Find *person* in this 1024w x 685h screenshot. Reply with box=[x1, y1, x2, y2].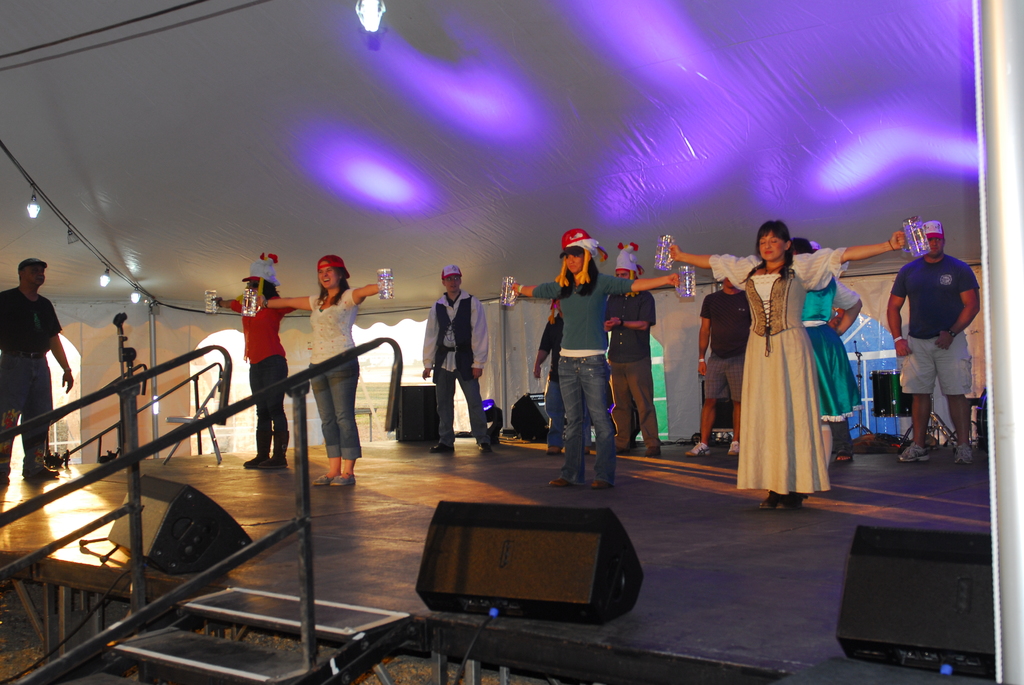
box=[531, 315, 593, 454].
